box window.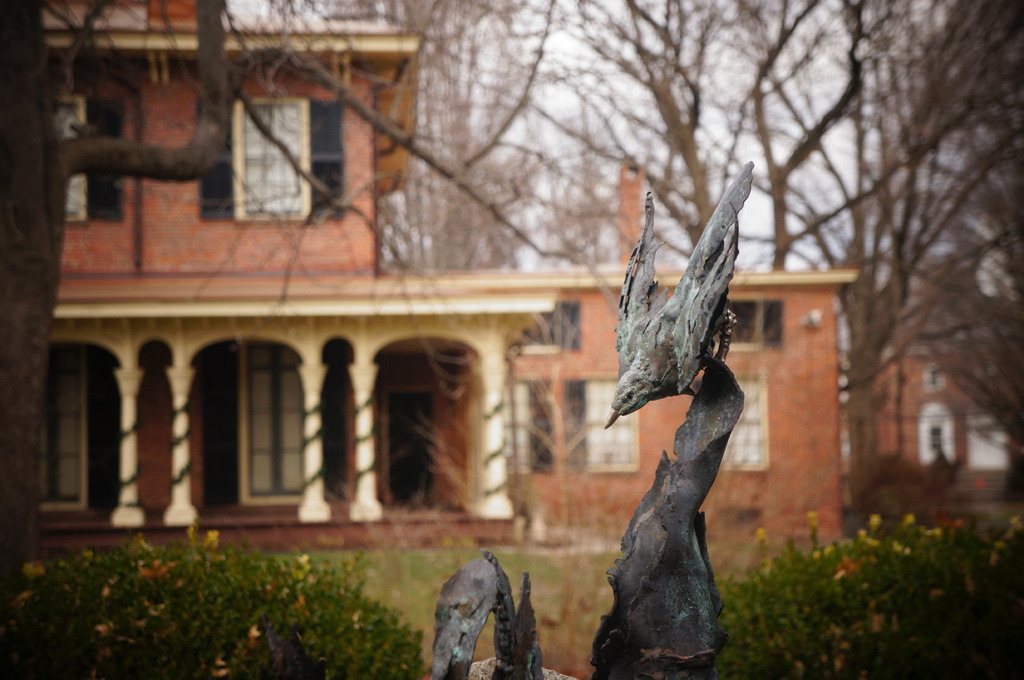
rect(710, 299, 781, 350).
